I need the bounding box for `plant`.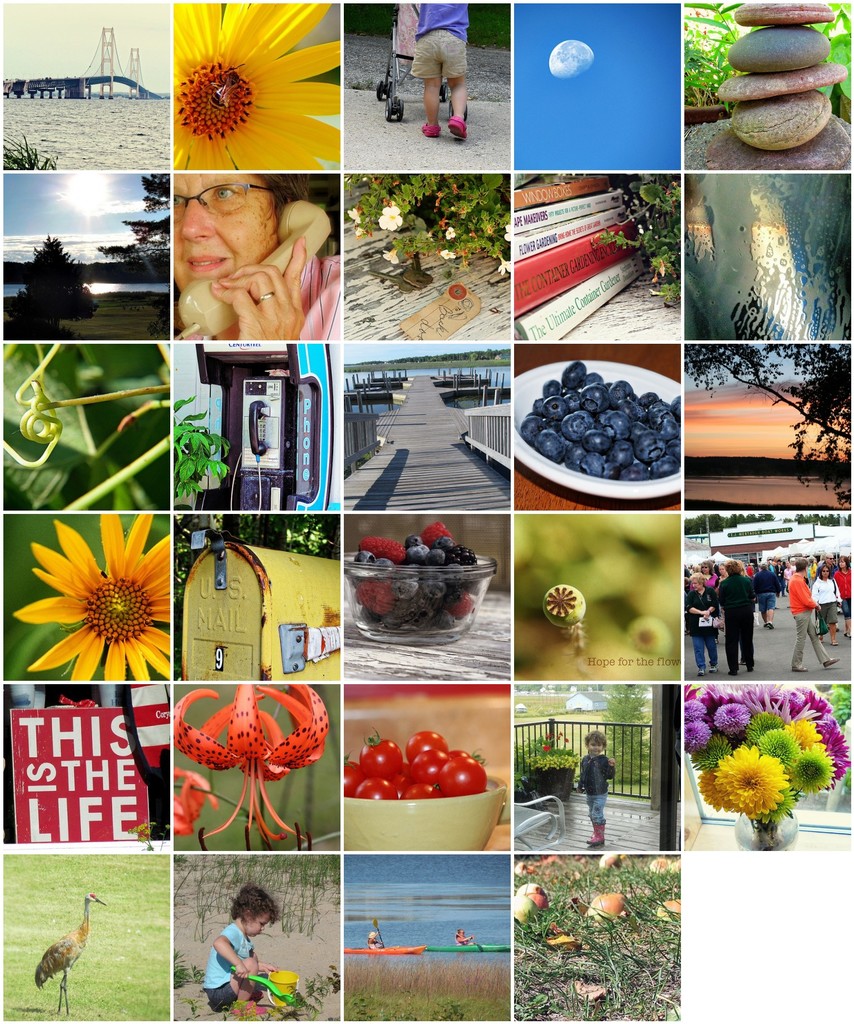
Here it is: x1=3, y1=131, x2=57, y2=170.
